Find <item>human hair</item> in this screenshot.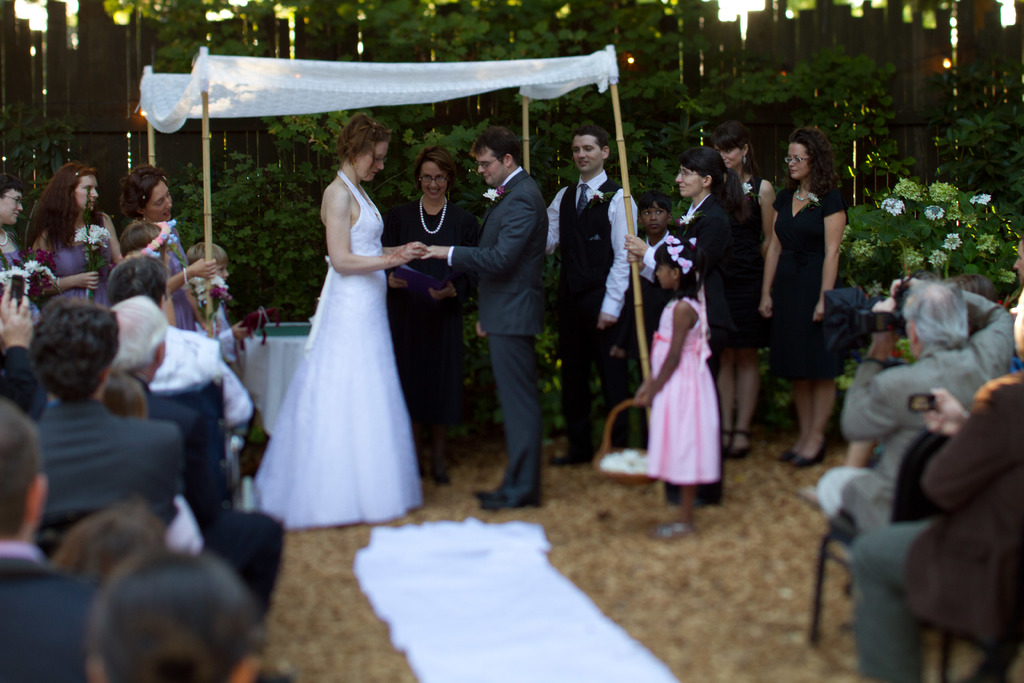
The bounding box for <item>human hair</item> is {"x1": 120, "y1": 220, "x2": 168, "y2": 260}.
